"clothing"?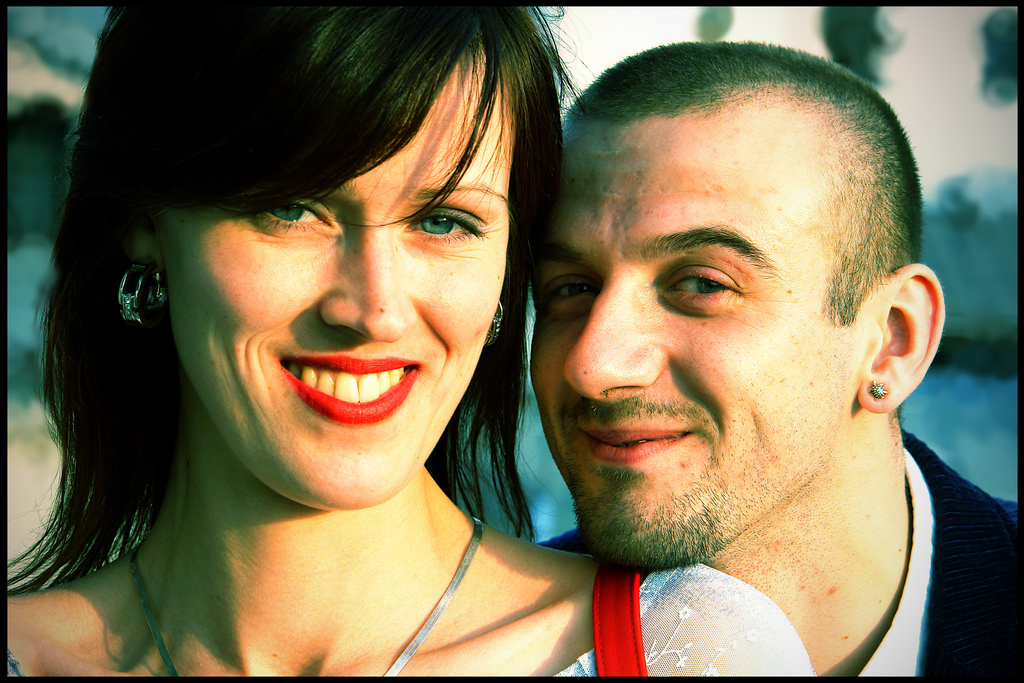
535,420,1023,681
